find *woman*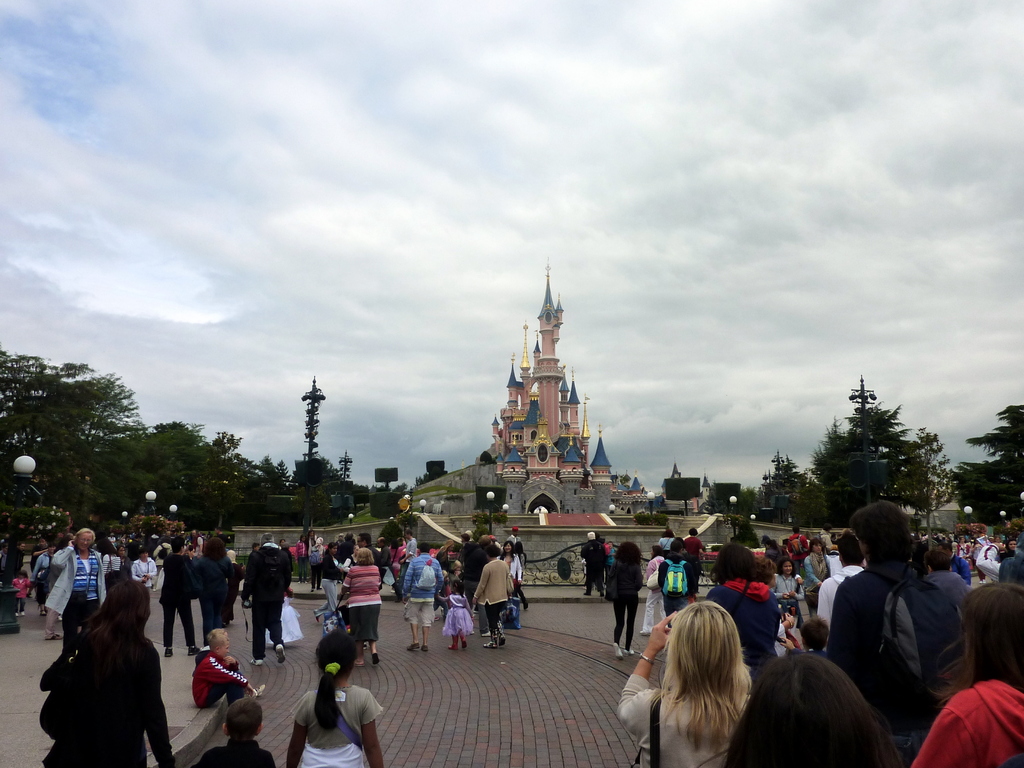
<bbox>705, 543, 781, 677</bbox>
